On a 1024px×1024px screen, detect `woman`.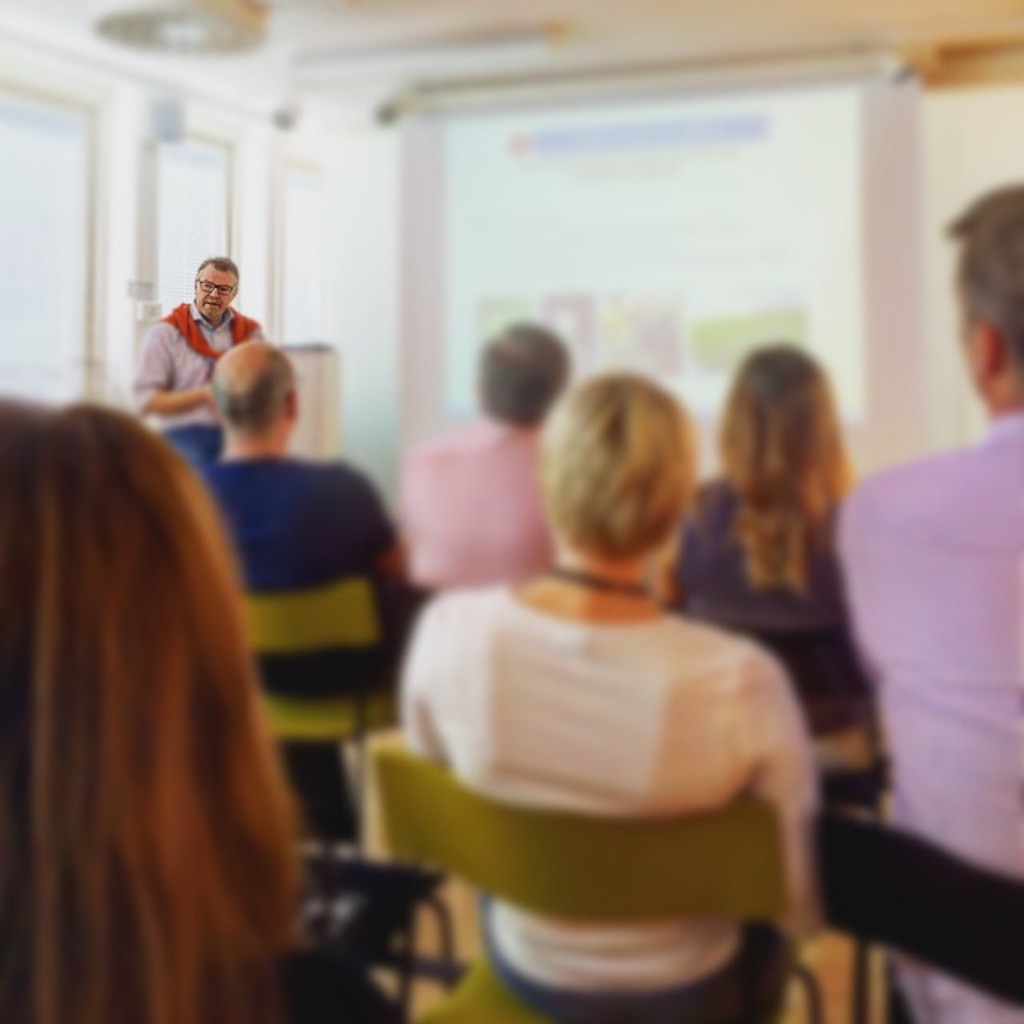
648, 341, 875, 723.
